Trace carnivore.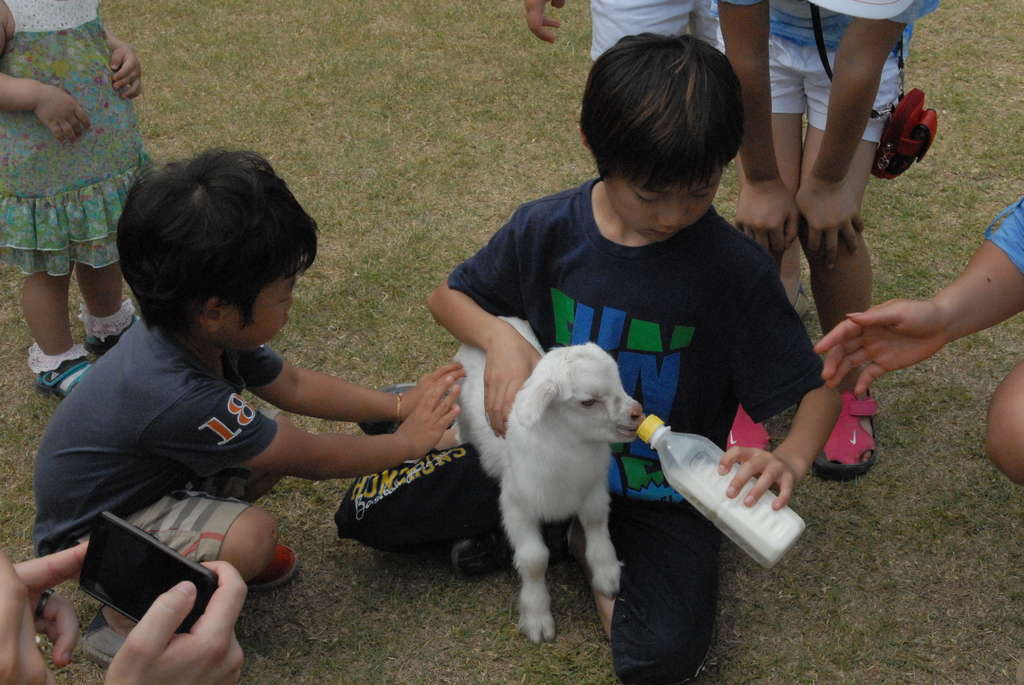
Traced to 788:180:1023:488.
